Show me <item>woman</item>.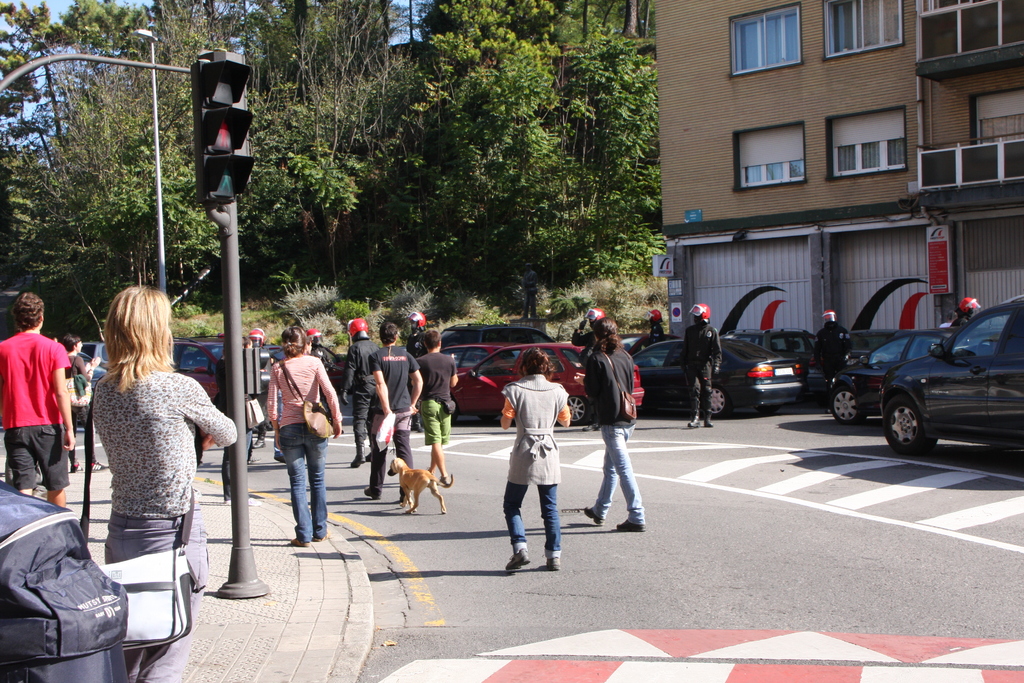
<item>woman</item> is here: [left=581, top=316, right=648, bottom=532].
